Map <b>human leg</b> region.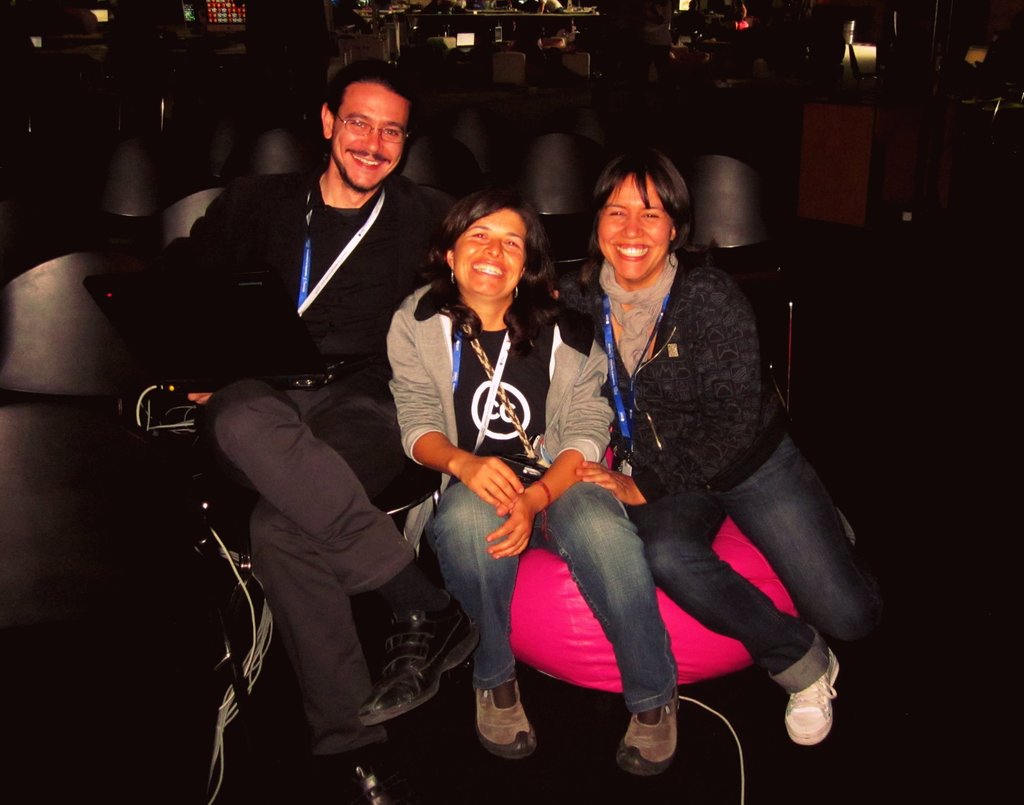
Mapped to {"x1": 248, "y1": 375, "x2": 436, "y2": 804}.
